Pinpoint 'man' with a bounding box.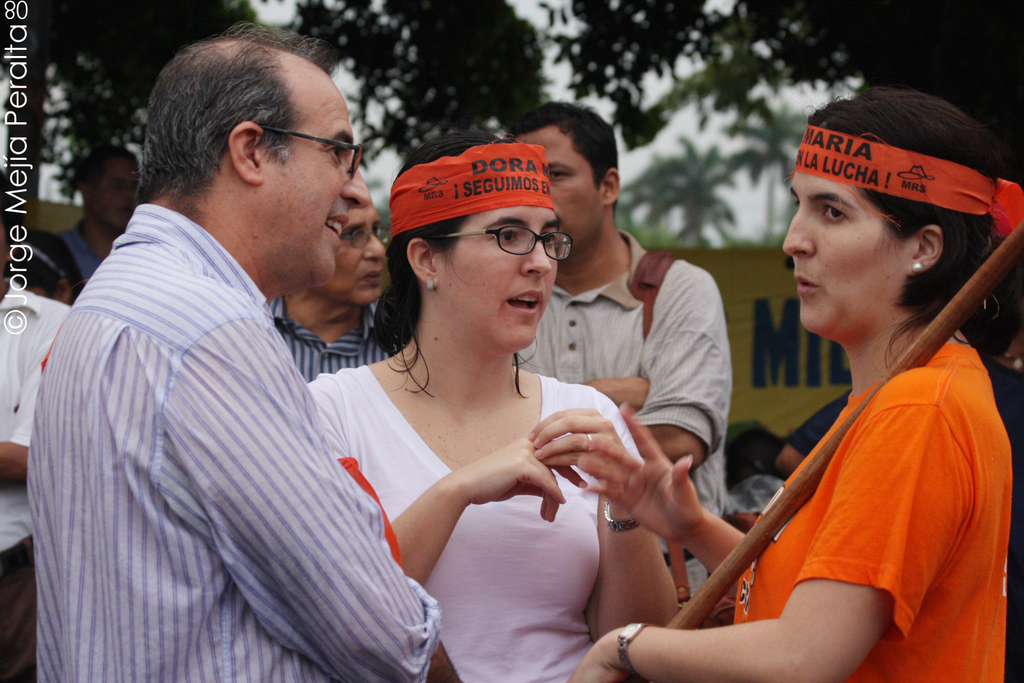
510,97,728,598.
